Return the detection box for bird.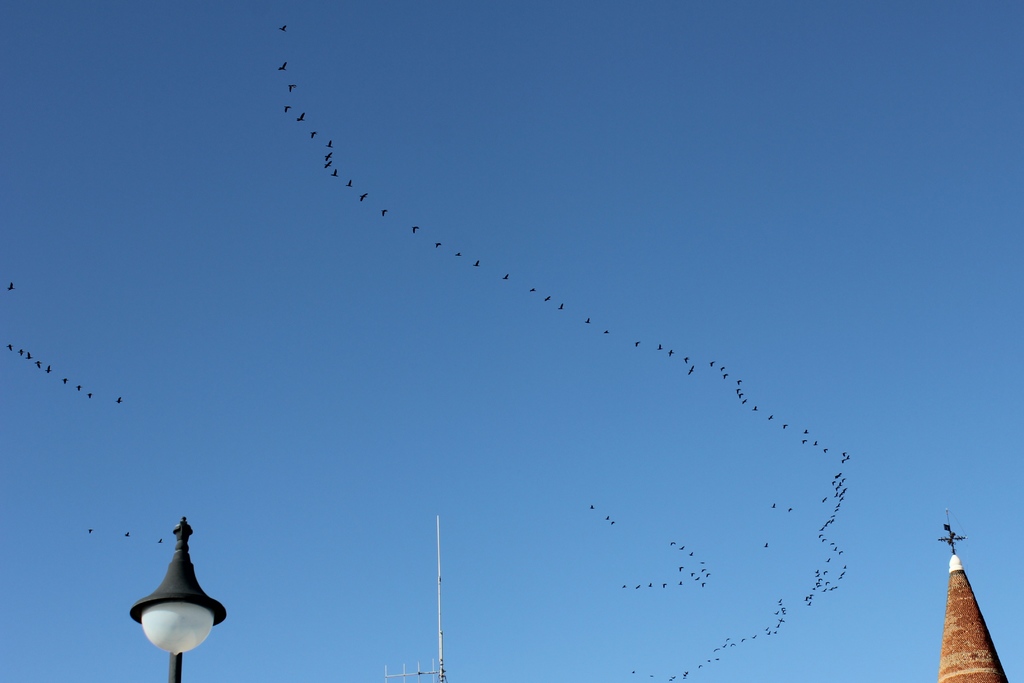
rect(761, 538, 771, 554).
